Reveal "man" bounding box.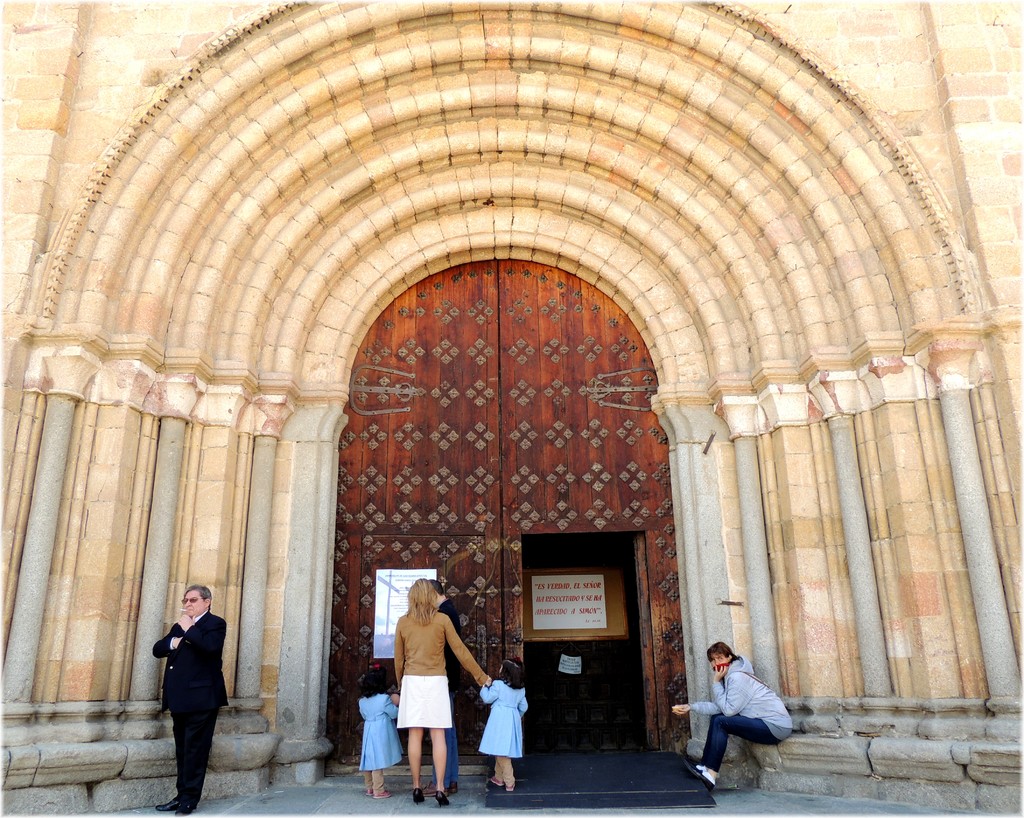
Revealed: select_region(149, 582, 228, 815).
